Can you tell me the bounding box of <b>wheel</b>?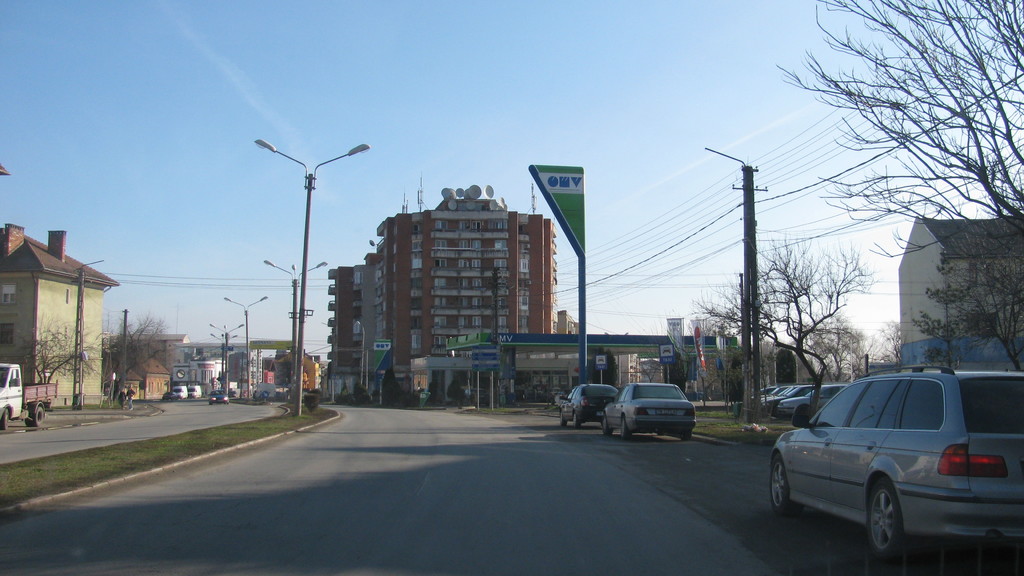
<box>862,476,908,555</box>.
